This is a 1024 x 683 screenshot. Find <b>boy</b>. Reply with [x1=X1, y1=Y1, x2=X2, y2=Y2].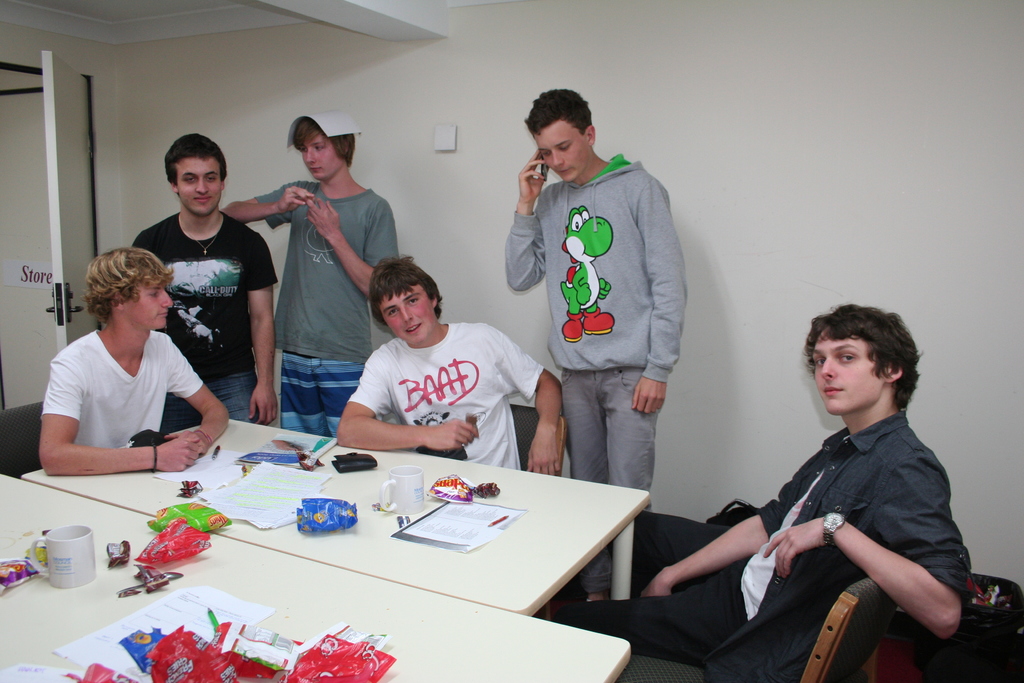
[x1=554, y1=303, x2=951, y2=682].
